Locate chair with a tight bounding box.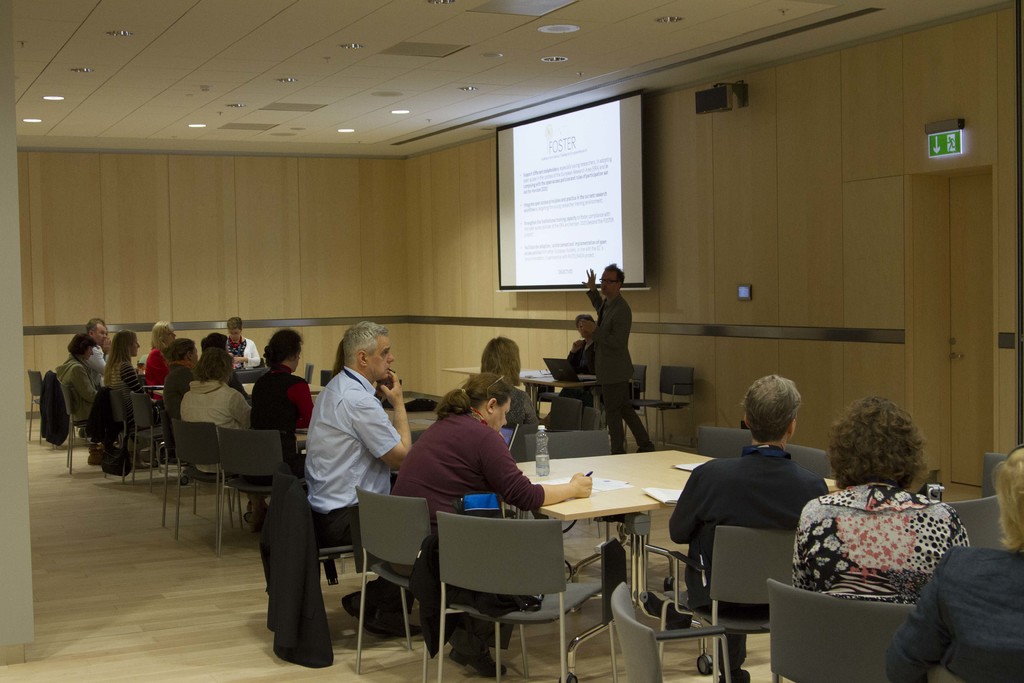
(left=938, top=494, right=1004, bottom=548).
